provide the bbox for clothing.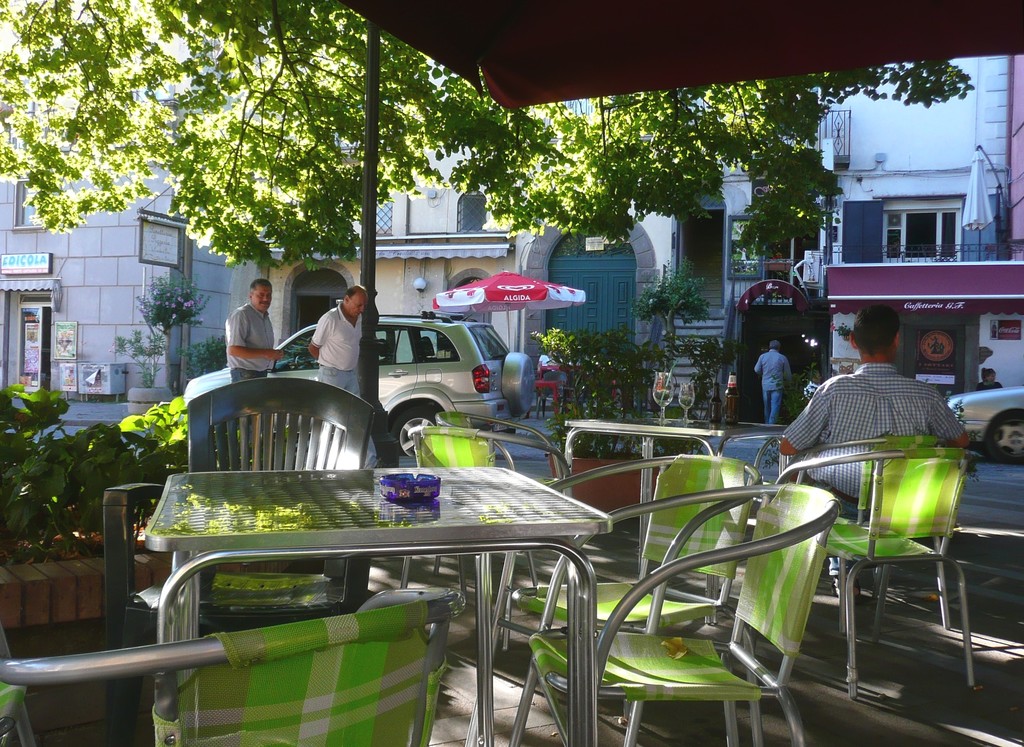
BBox(307, 294, 366, 397).
